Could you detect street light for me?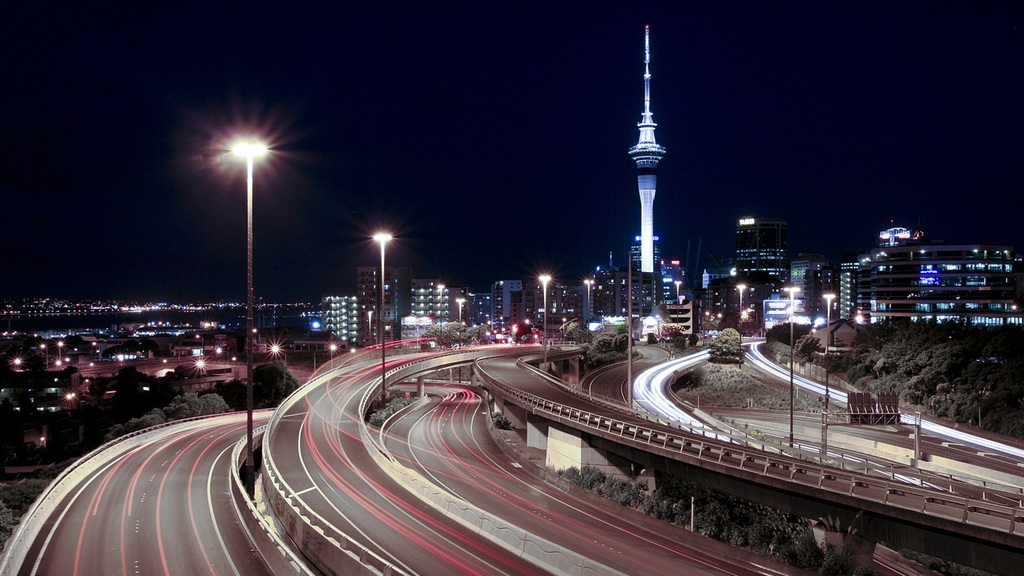
Detection result: 181,89,323,385.
